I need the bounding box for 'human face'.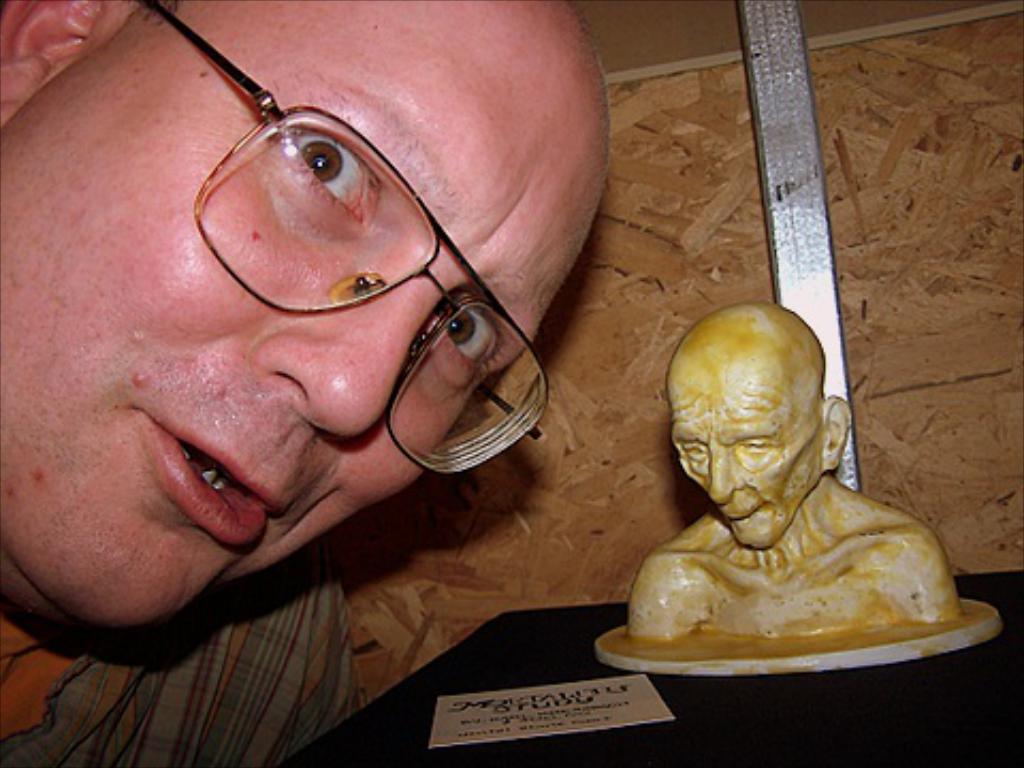
Here it is: rect(0, 0, 612, 617).
